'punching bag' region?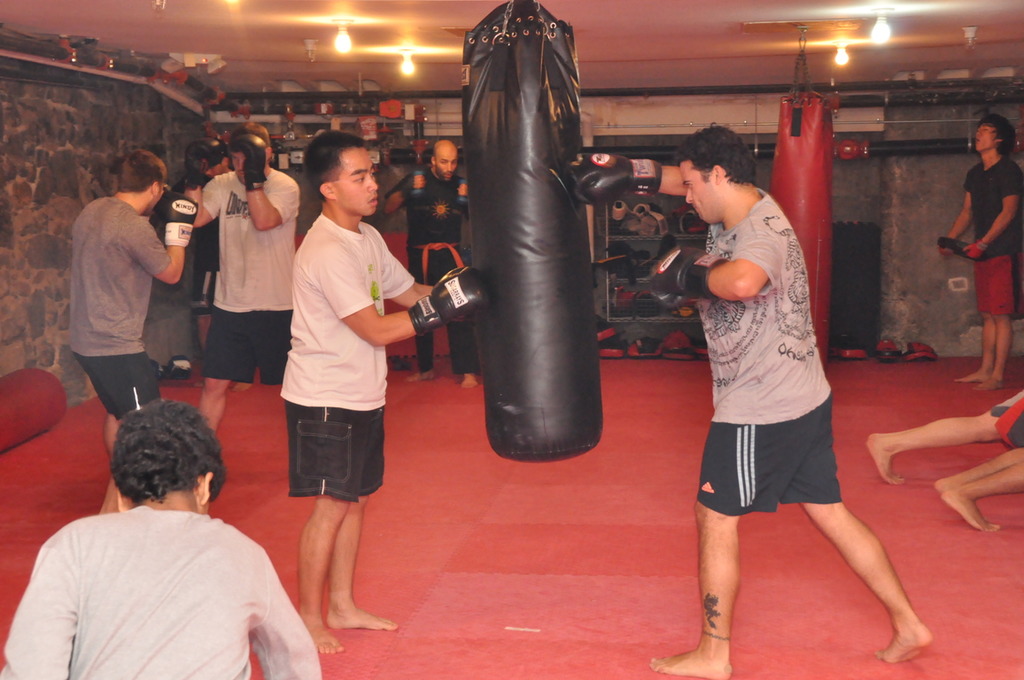
x1=771, y1=92, x2=837, y2=366
